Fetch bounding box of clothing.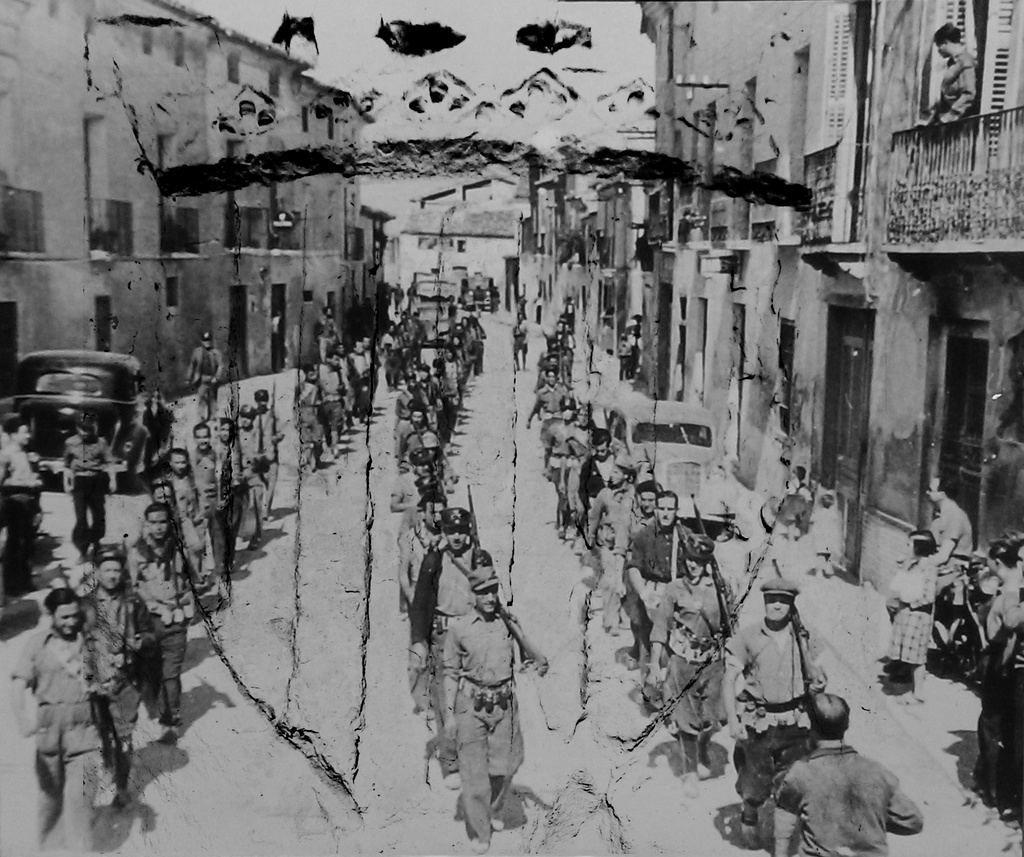
Bbox: {"x1": 773, "y1": 740, "x2": 927, "y2": 856}.
